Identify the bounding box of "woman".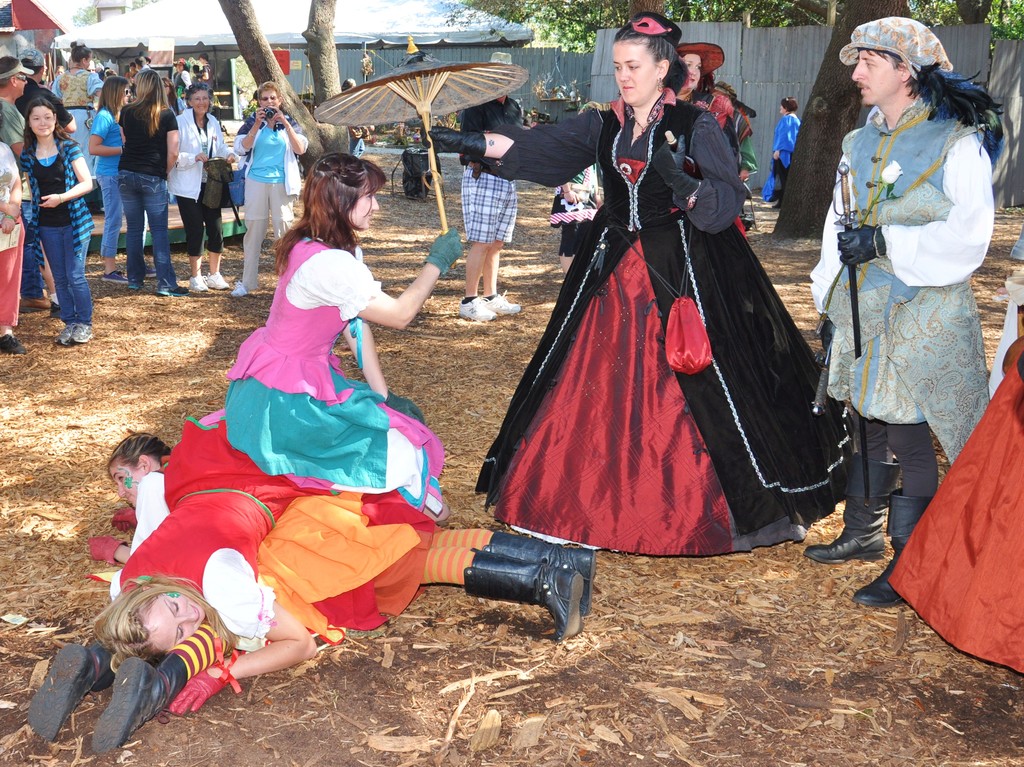
bbox(763, 99, 806, 205).
